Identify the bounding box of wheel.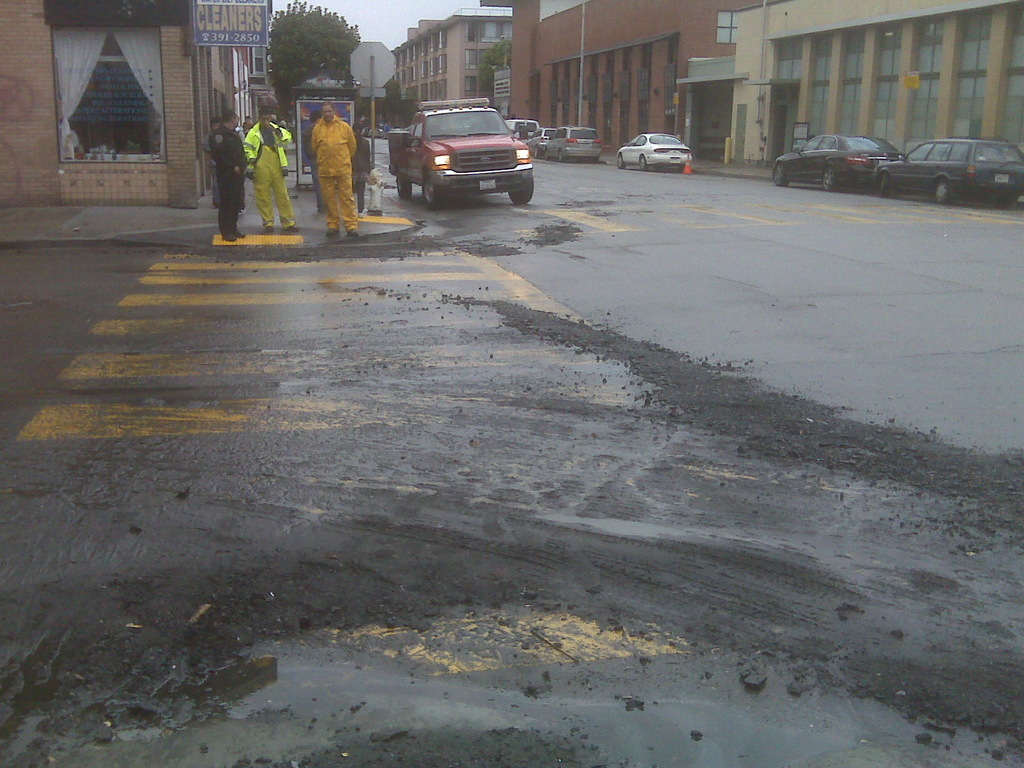
x1=640 y1=157 x2=647 y2=168.
